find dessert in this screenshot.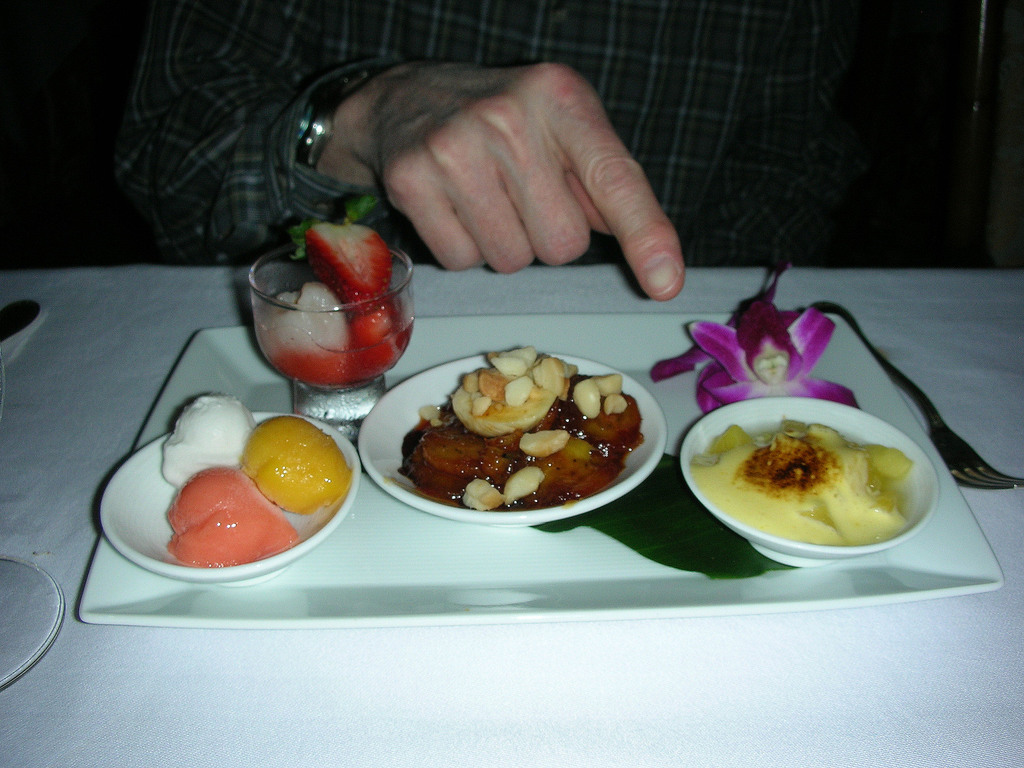
The bounding box for dessert is [left=160, top=390, right=342, bottom=572].
